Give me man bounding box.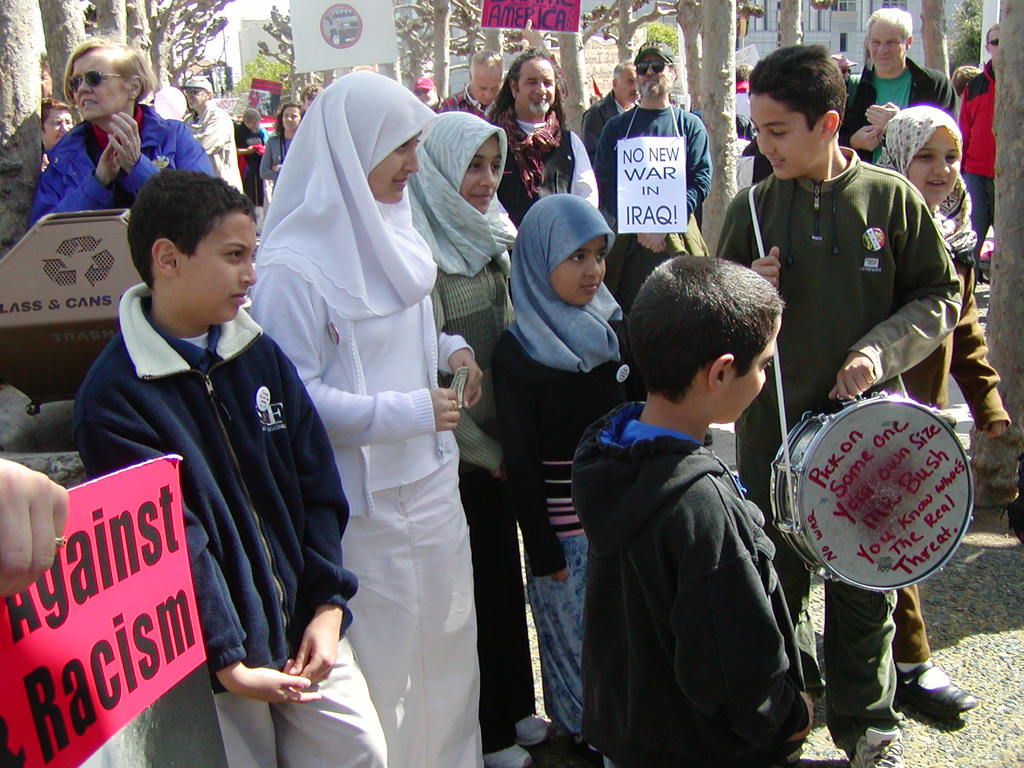
region(175, 71, 244, 192).
